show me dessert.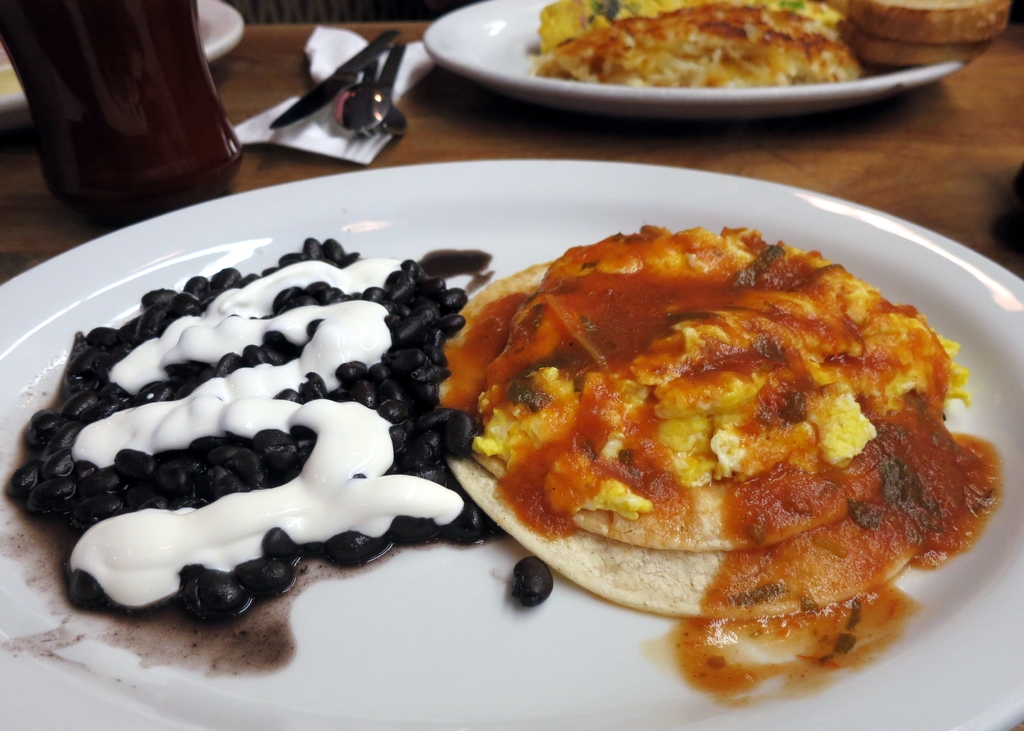
dessert is here: crop(540, 0, 852, 87).
